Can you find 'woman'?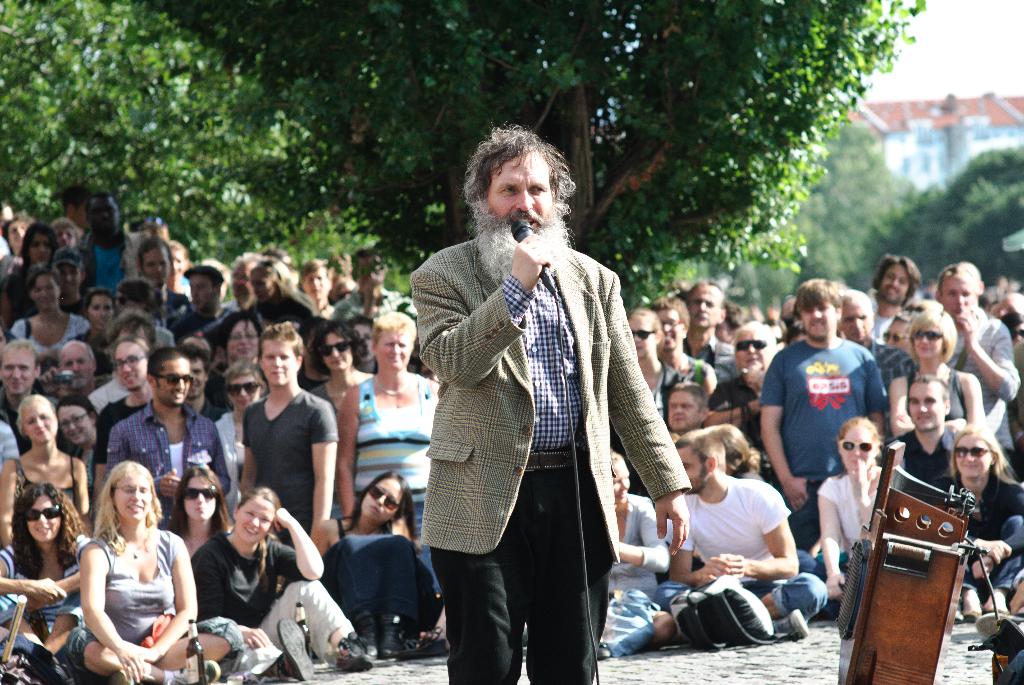
Yes, bounding box: x1=936 y1=423 x2=1023 y2=624.
